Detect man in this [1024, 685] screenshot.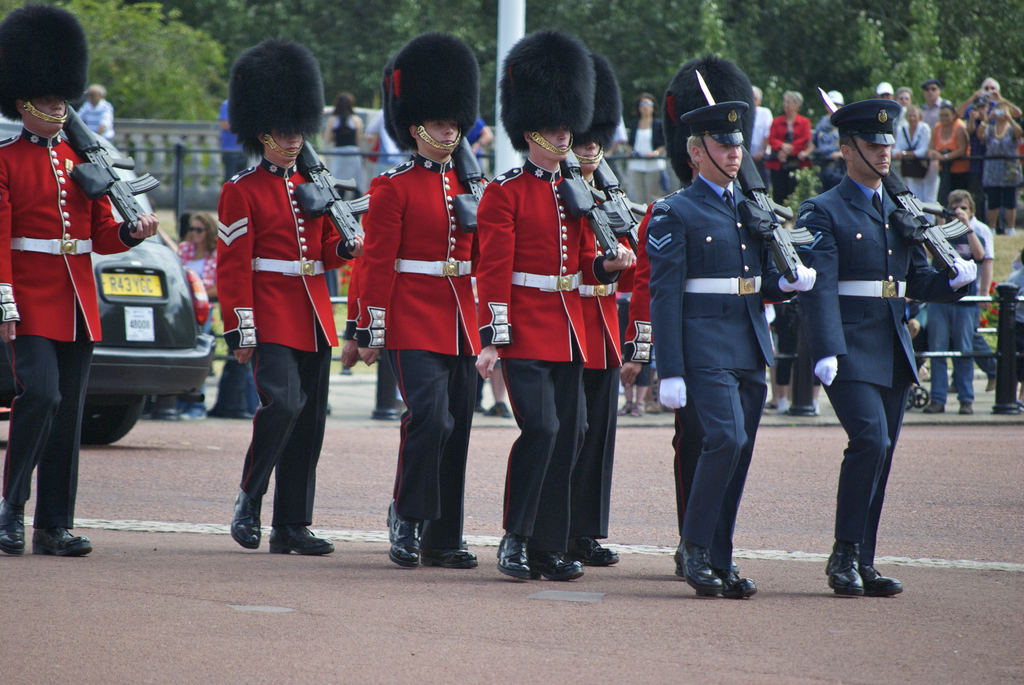
Detection: box=[211, 38, 364, 555].
